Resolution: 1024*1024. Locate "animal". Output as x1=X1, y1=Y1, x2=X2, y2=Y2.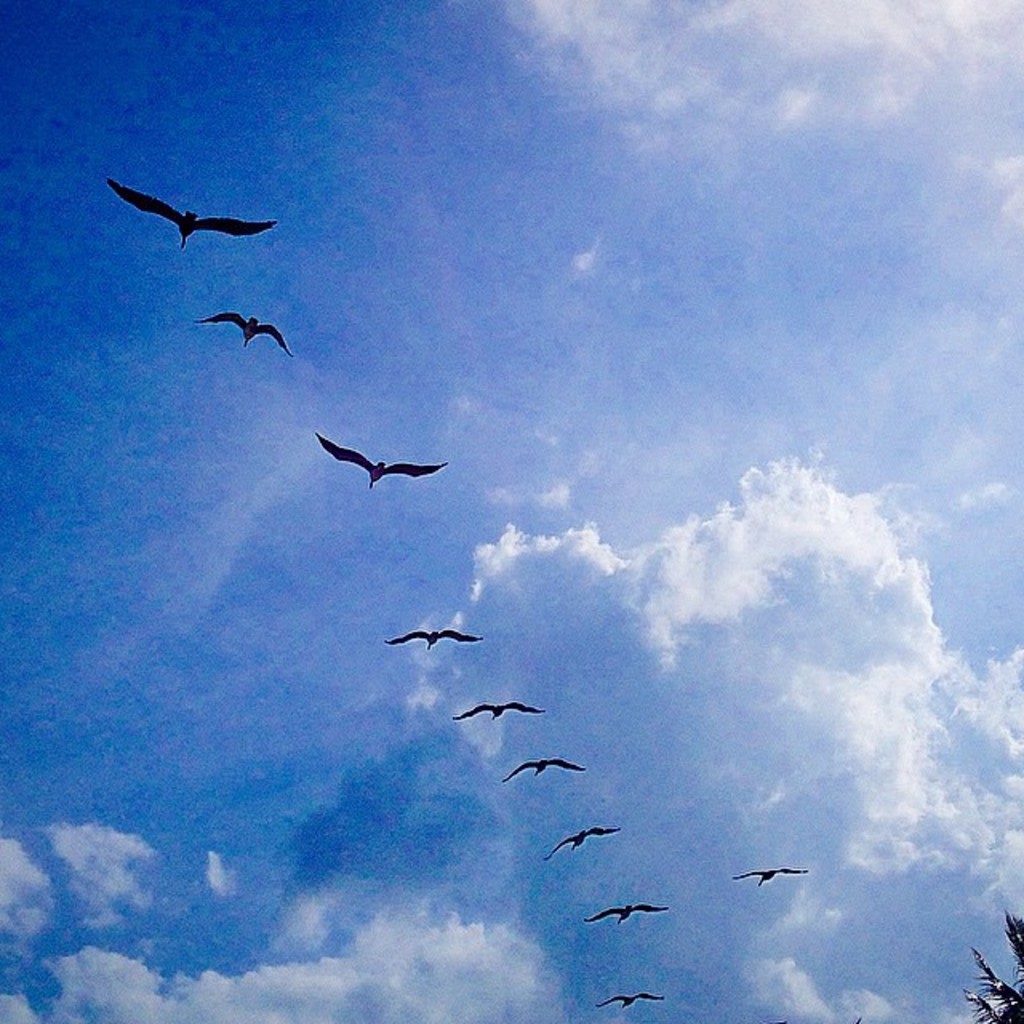
x1=509, y1=757, x2=576, y2=784.
